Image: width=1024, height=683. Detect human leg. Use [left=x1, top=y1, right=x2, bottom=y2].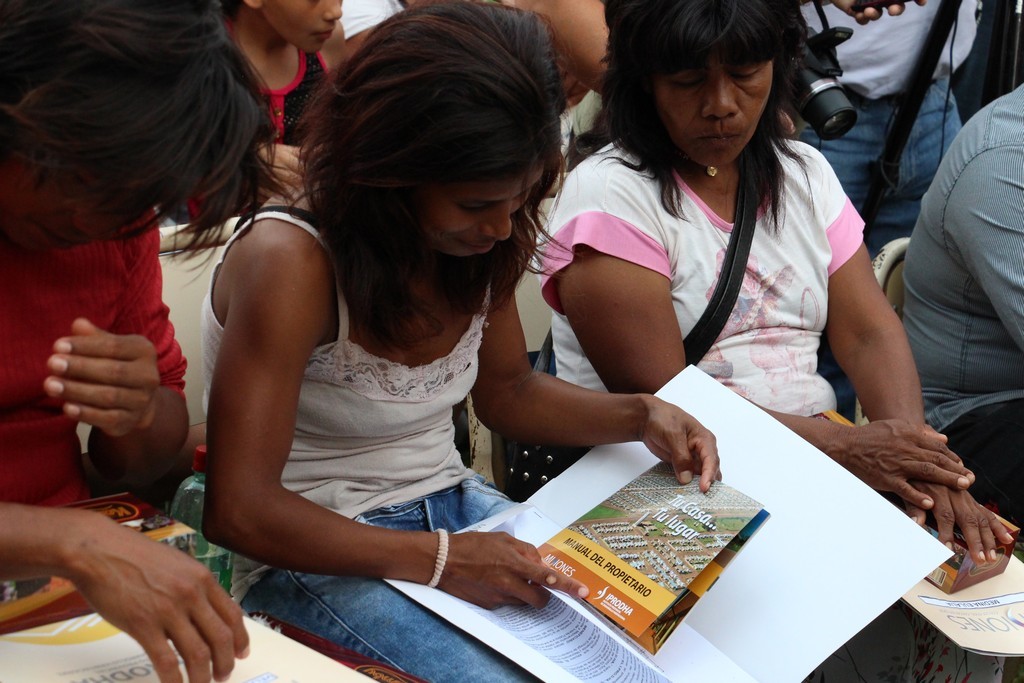
[left=237, top=526, right=540, bottom=682].
